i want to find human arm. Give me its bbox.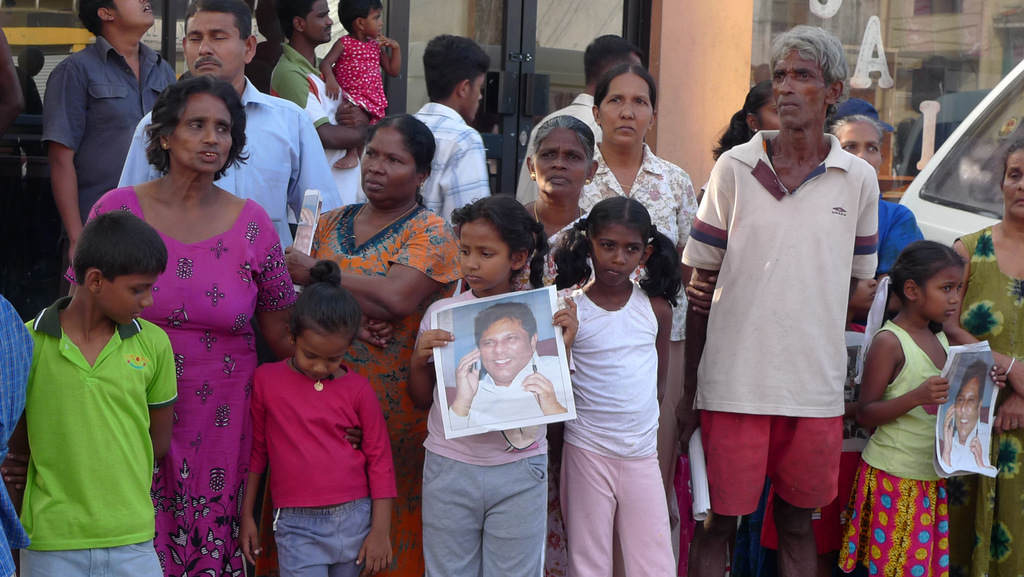
l=435, t=124, r=495, b=229.
